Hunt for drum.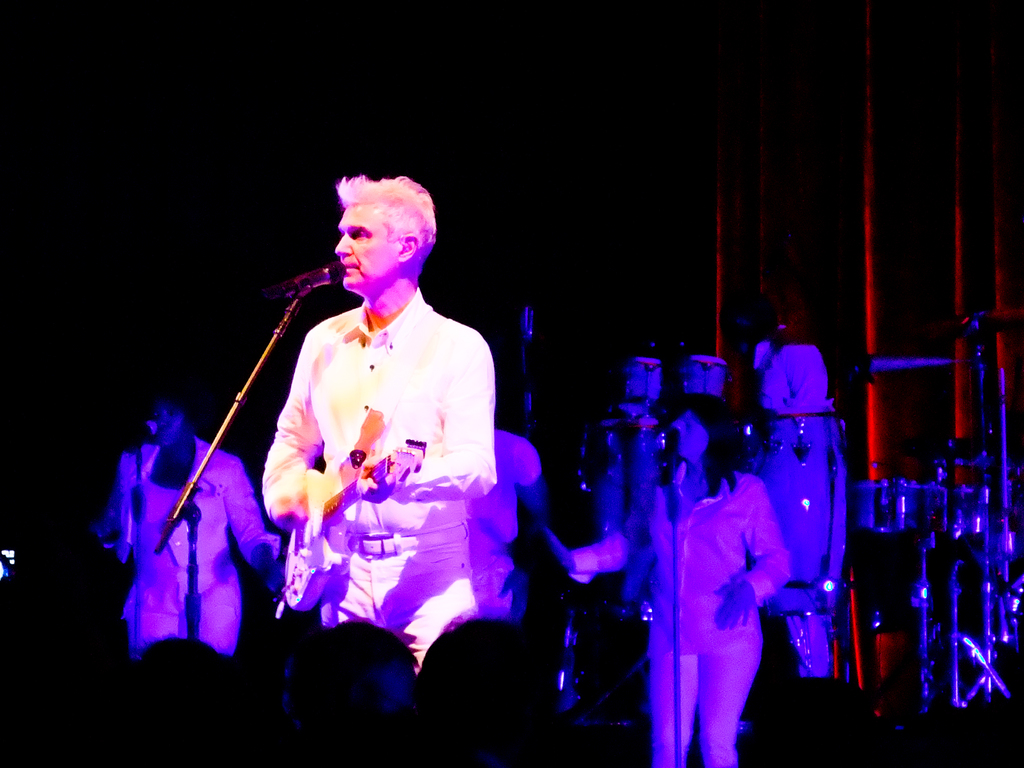
Hunted down at (x1=678, y1=352, x2=728, y2=393).
